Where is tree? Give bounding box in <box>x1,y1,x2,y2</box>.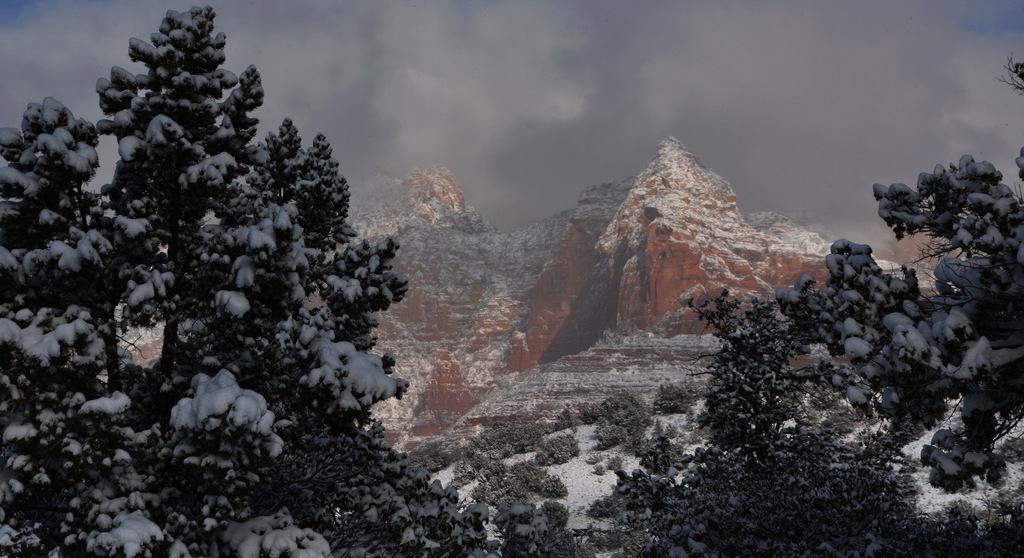
<box>580,52,1023,557</box>.
